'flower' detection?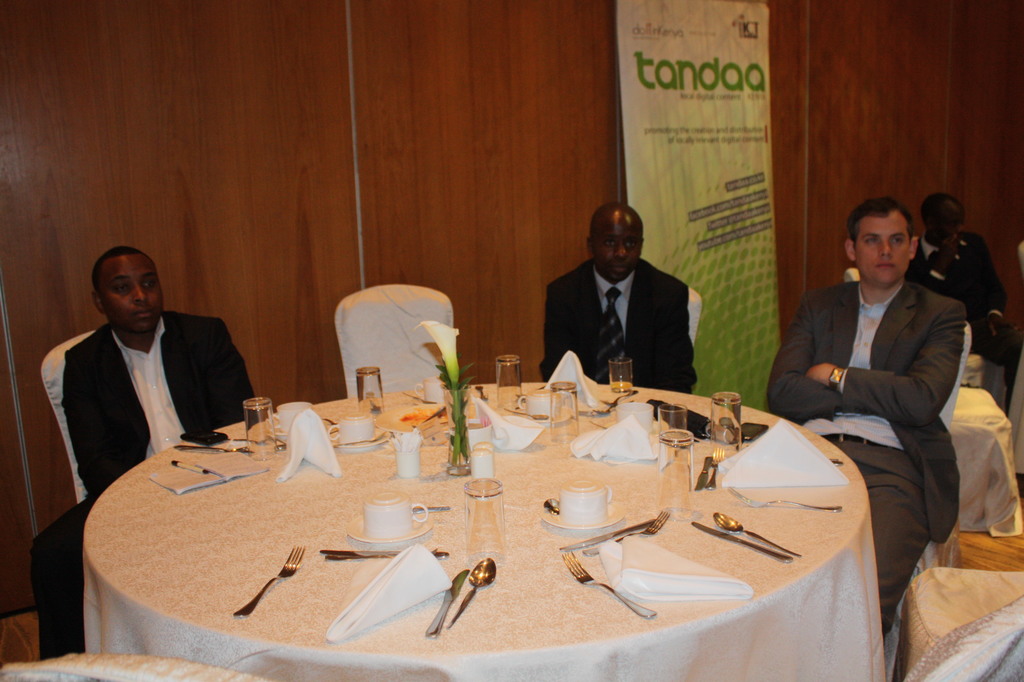
select_region(417, 314, 462, 380)
